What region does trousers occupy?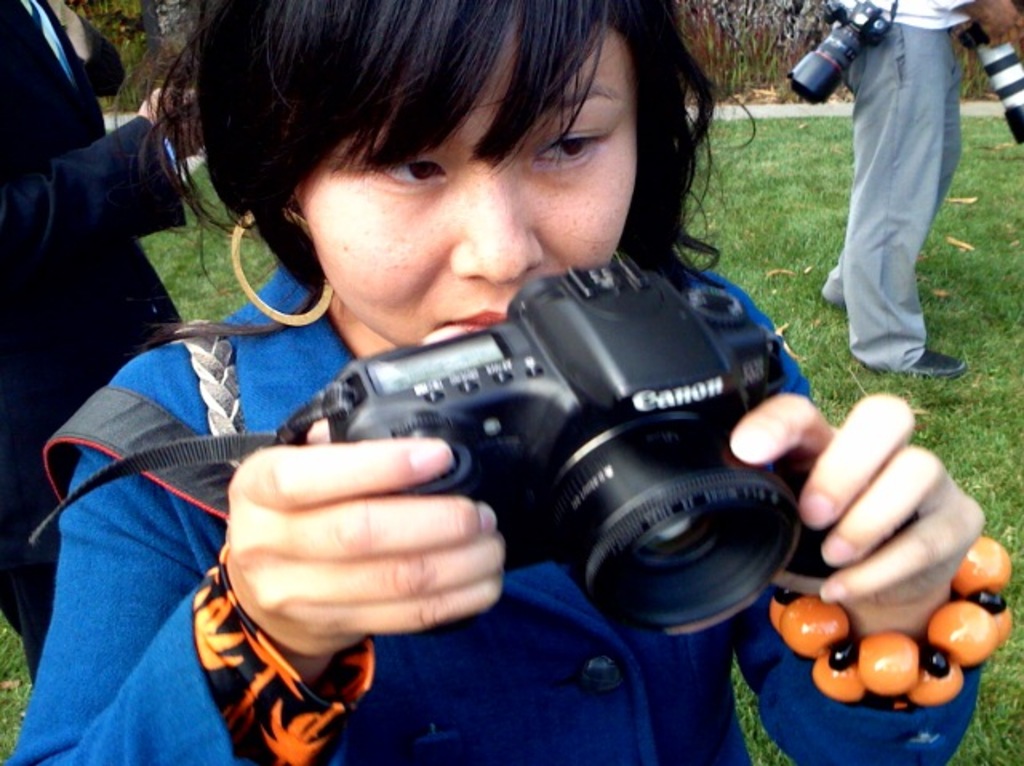
{"left": 0, "top": 526, "right": 69, "bottom": 696}.
